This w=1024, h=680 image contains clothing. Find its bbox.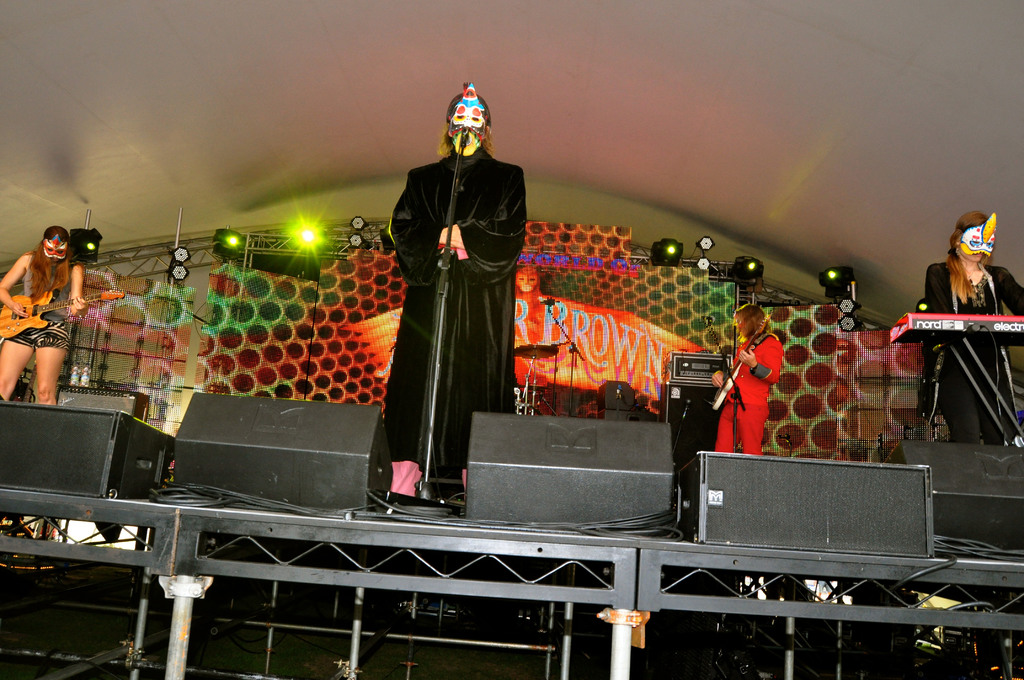
Rect(0, 302, 69, 357).
